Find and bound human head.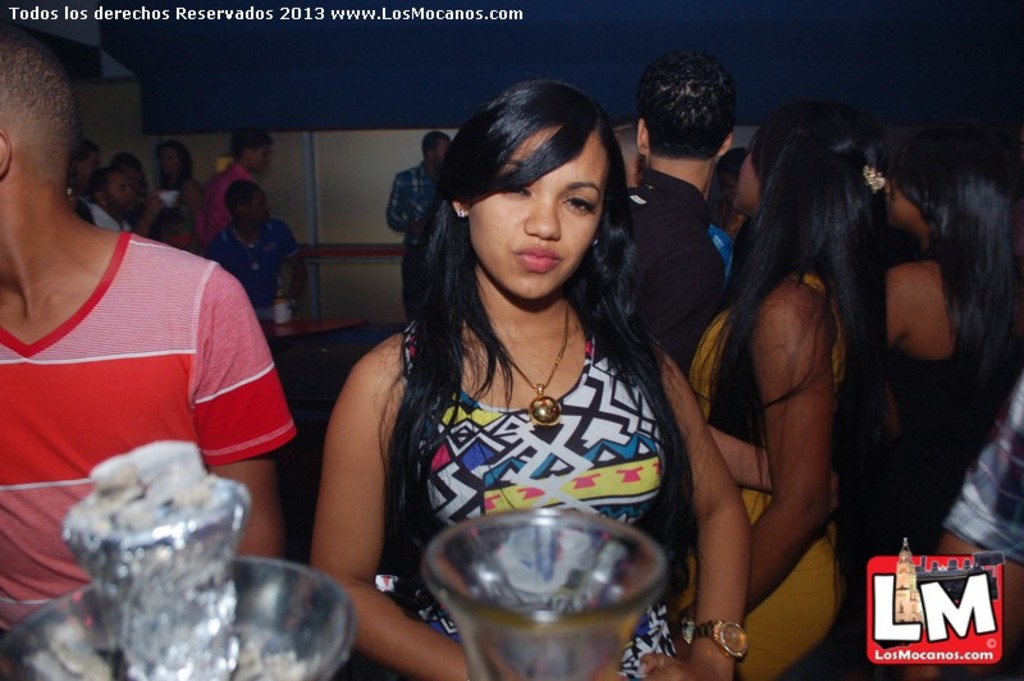
Bound: [left=154, top=138, right=196, bottom=179].
